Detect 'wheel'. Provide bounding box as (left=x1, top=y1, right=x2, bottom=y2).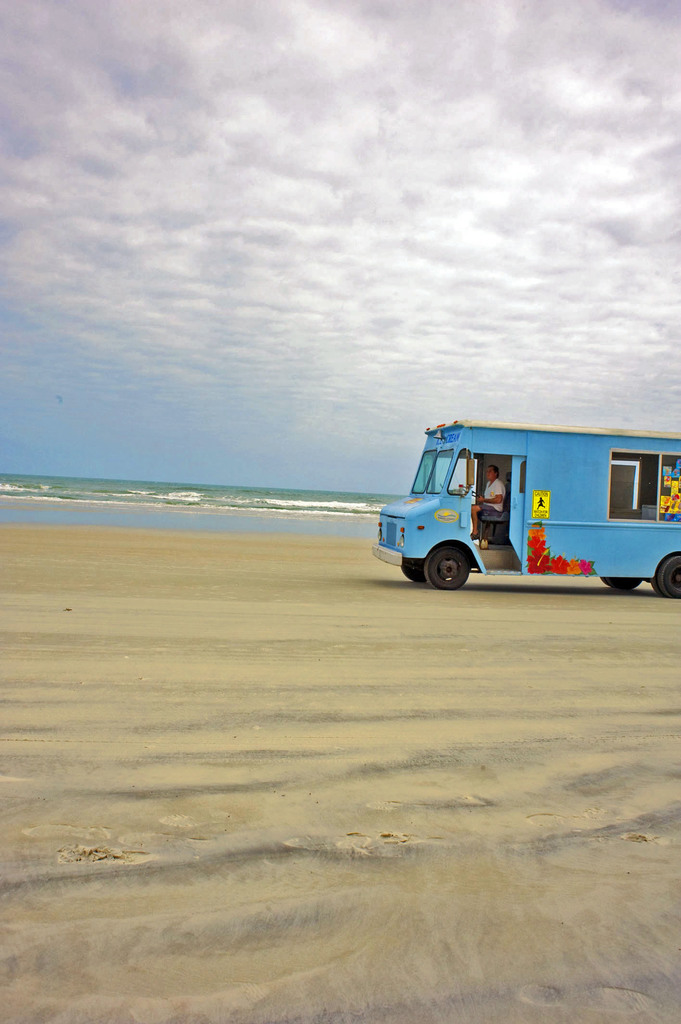
(left=428, top=546, right=468, bottom=593).
